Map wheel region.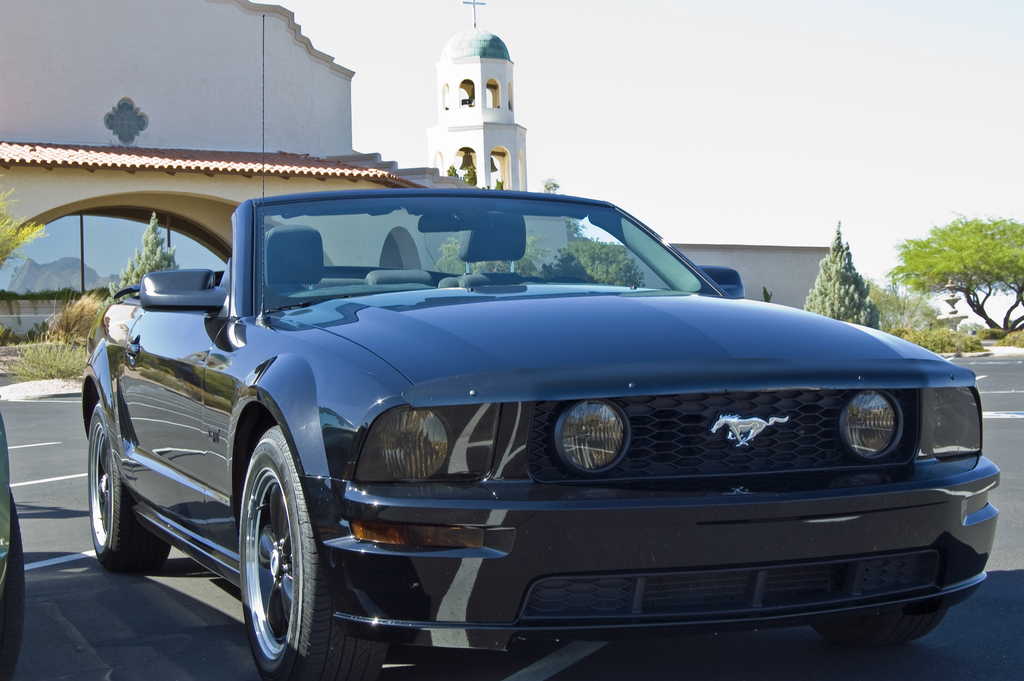
Mapped to bbox=(816, 611, 945, 639).
